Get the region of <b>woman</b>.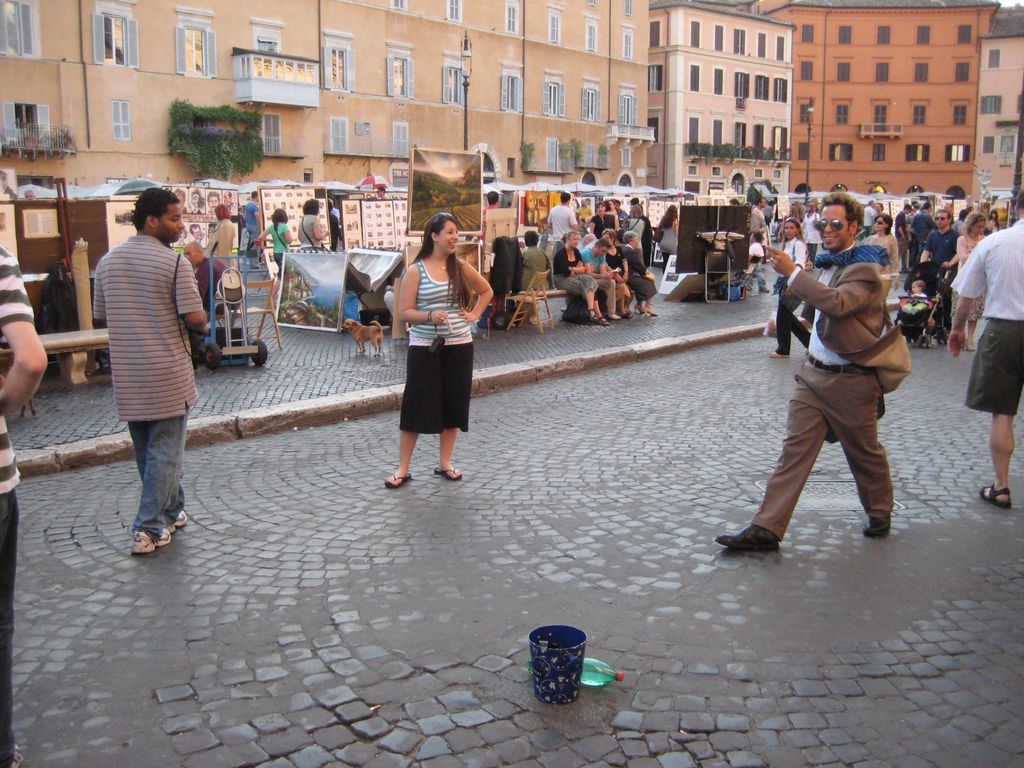
x1=552, y1=230, x2=612, y2=325.
